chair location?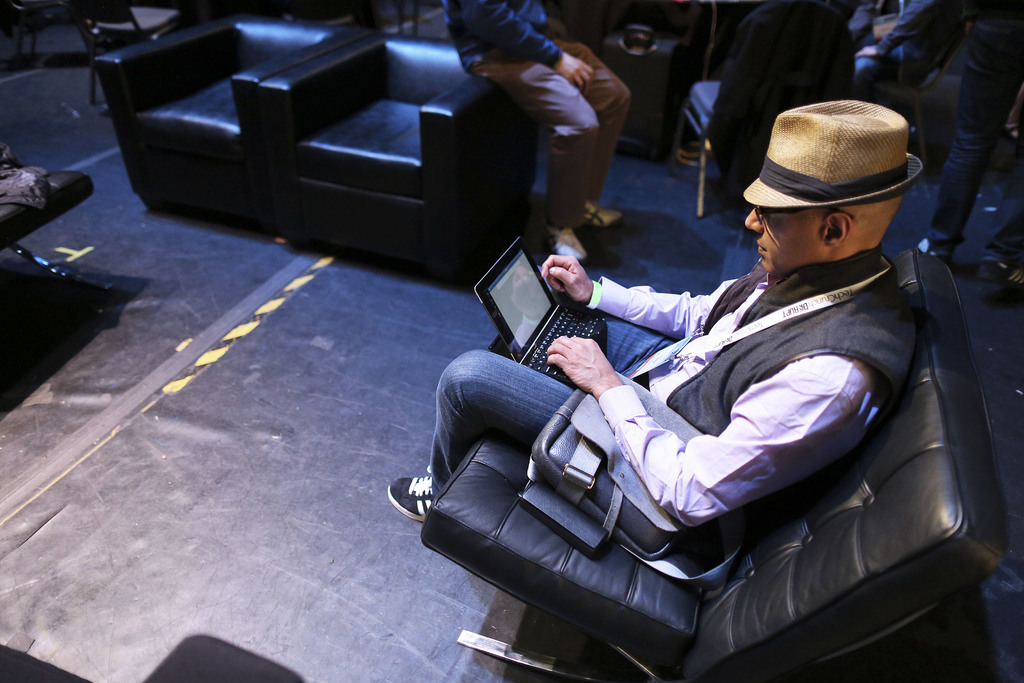
bbox(95, 21, 371, 244)
